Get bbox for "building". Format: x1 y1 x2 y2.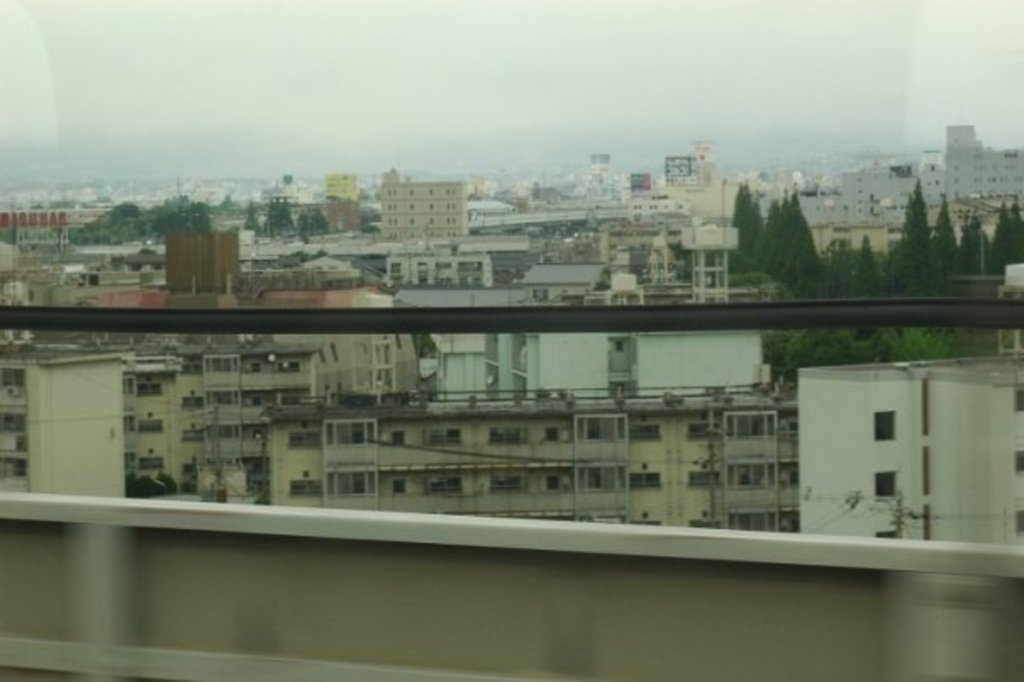
0 119 1022 541.
